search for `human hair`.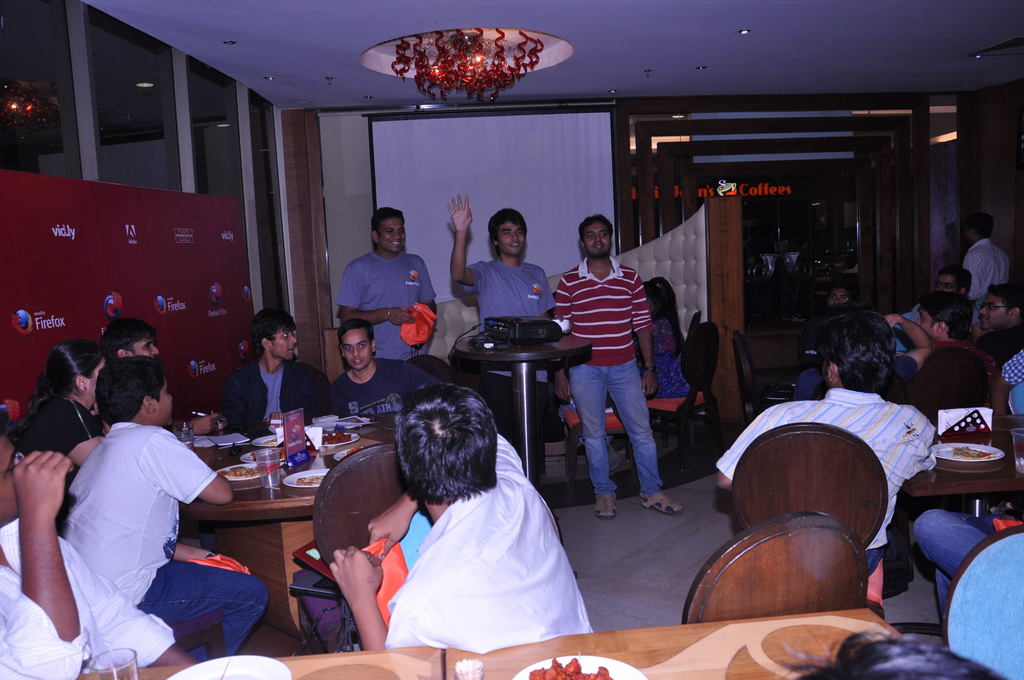
Found at [250, 309, 297, 364].
